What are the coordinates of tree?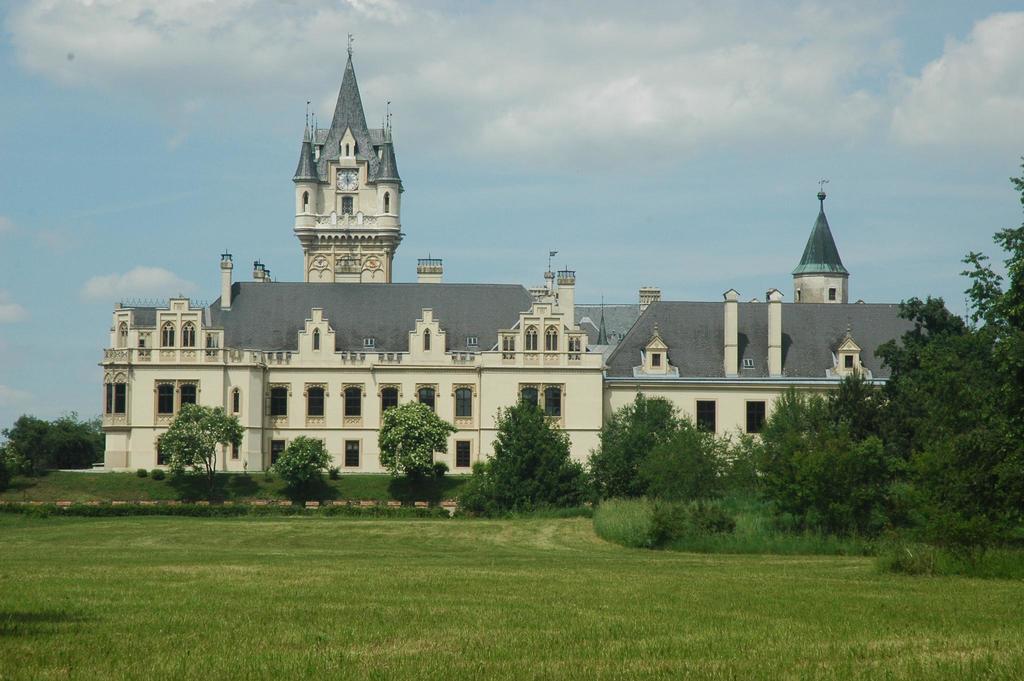
BBox(274, 433, 340, 509).
